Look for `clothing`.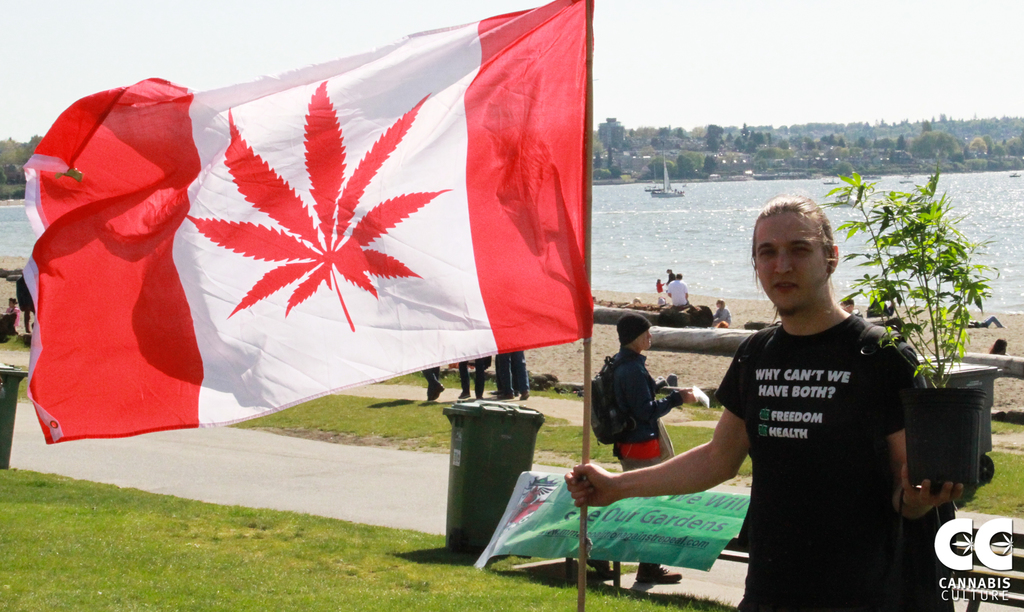
Found: left=424, top=363, right=436, bottom=400.
